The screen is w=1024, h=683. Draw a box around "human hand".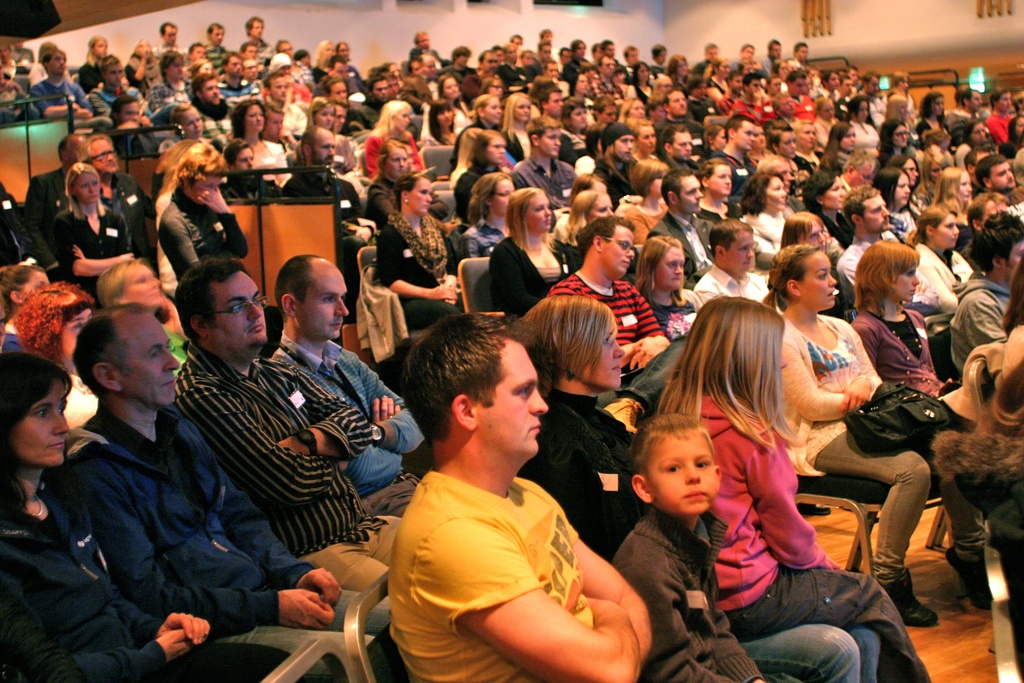
BBox(195, 188, 228, 215).
